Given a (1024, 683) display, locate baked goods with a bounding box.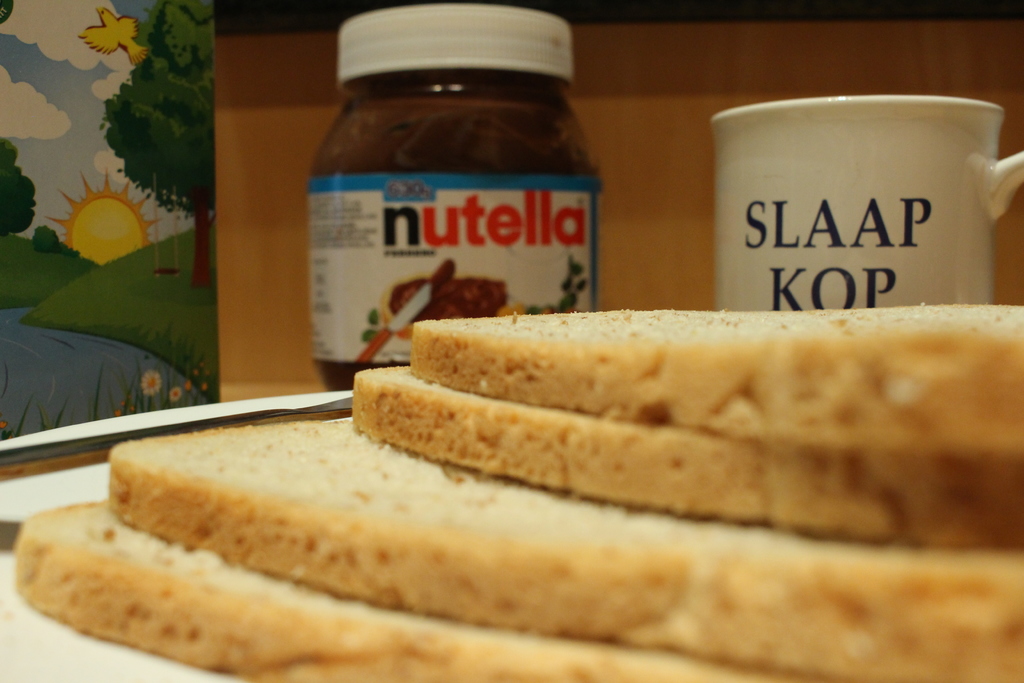
Located: {"x1": 409, "y1": 302, "x2": 1023, "y2": 456}.
